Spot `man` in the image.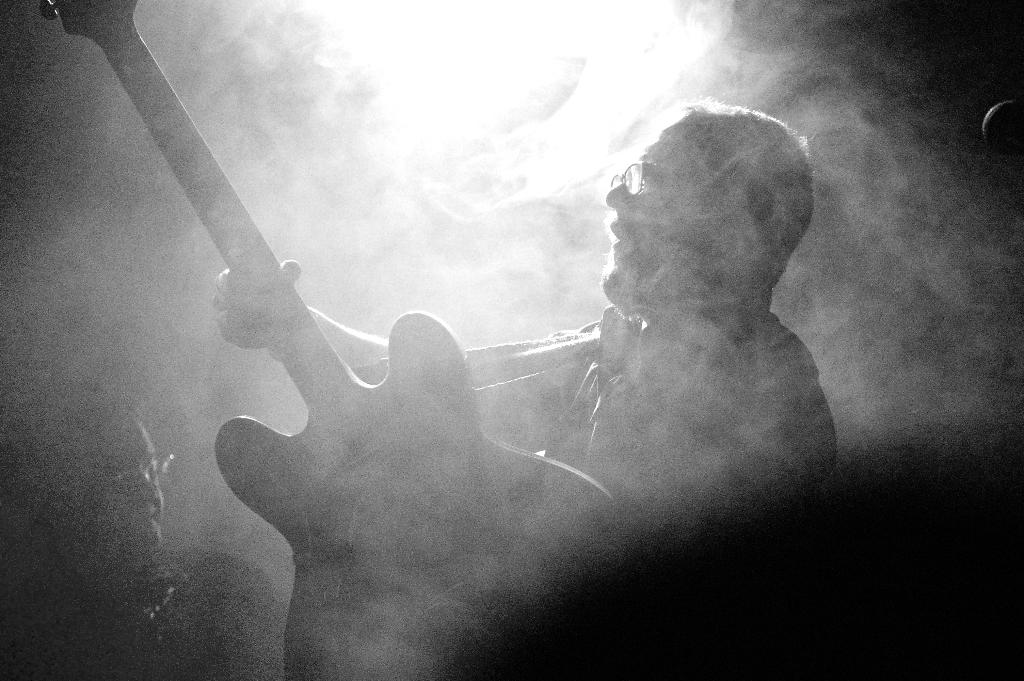
`man` found at (208, 87, 841, 680).
